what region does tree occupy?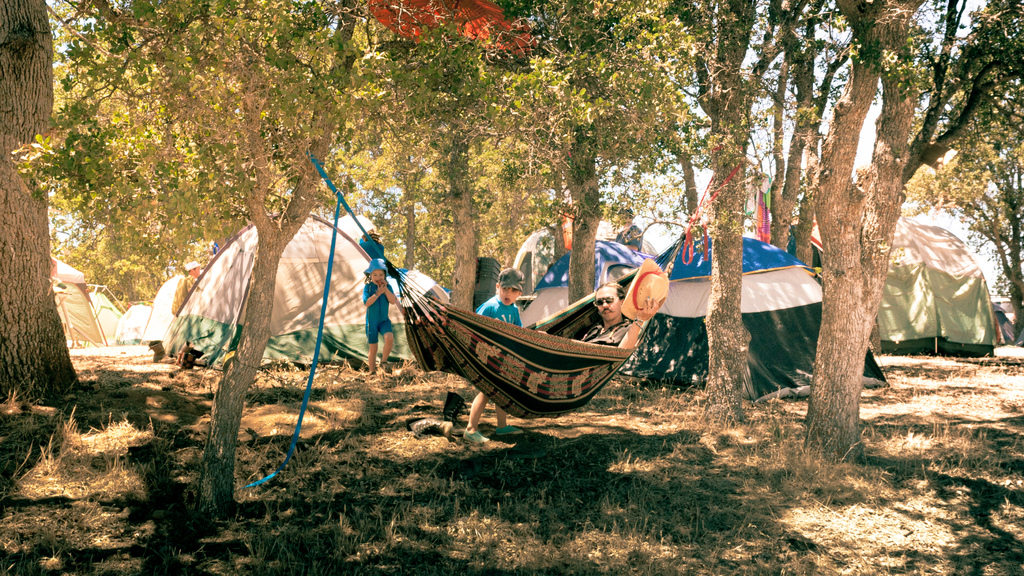
pyautogui.locateOnScreen(641, 0, 808, 432).
